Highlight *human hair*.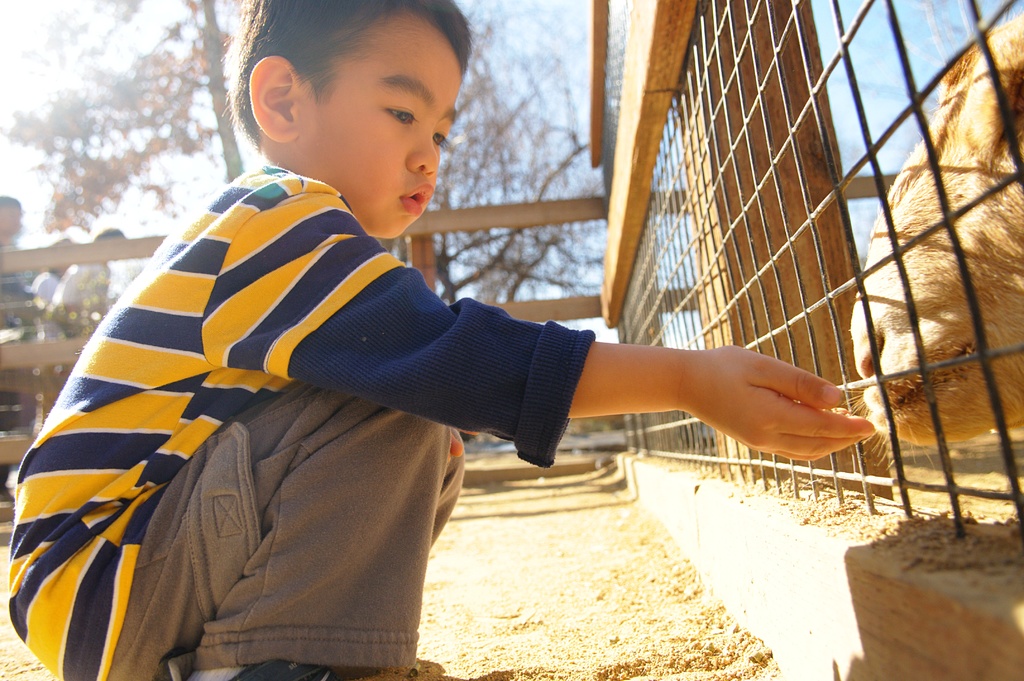
Highlighted region: BBox(244, 7, 467, 171).
